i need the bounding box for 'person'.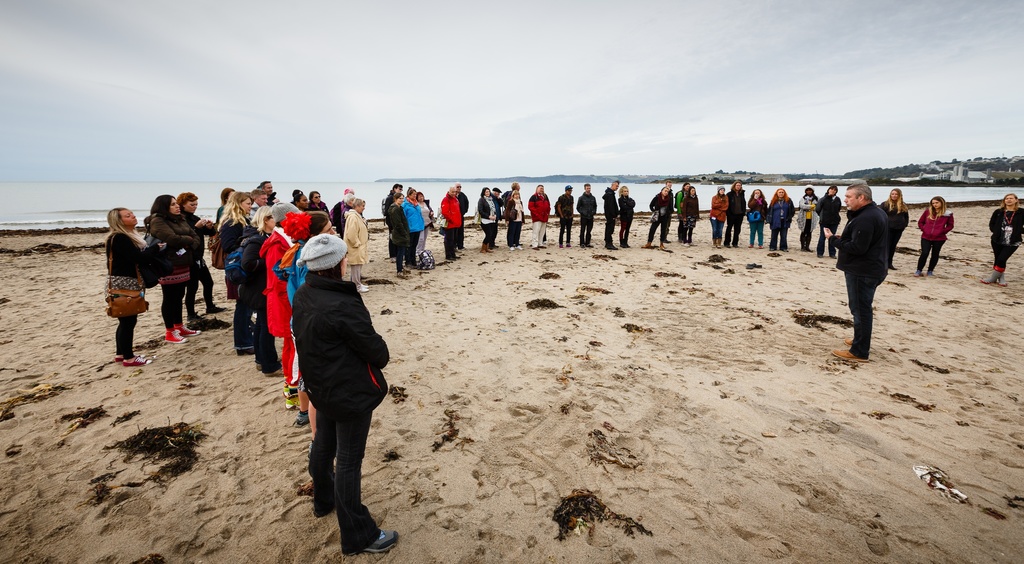
Here it is: (818,181,892,360).
